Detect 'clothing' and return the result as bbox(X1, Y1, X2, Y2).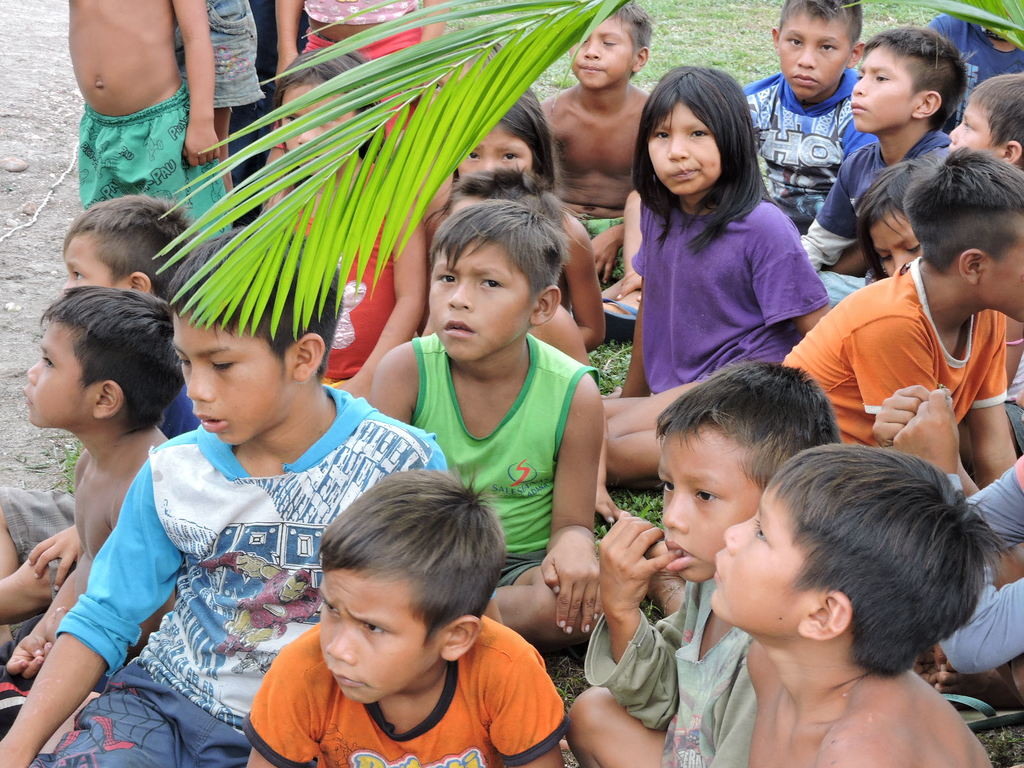
bbox(742, 73, 883, 230).
